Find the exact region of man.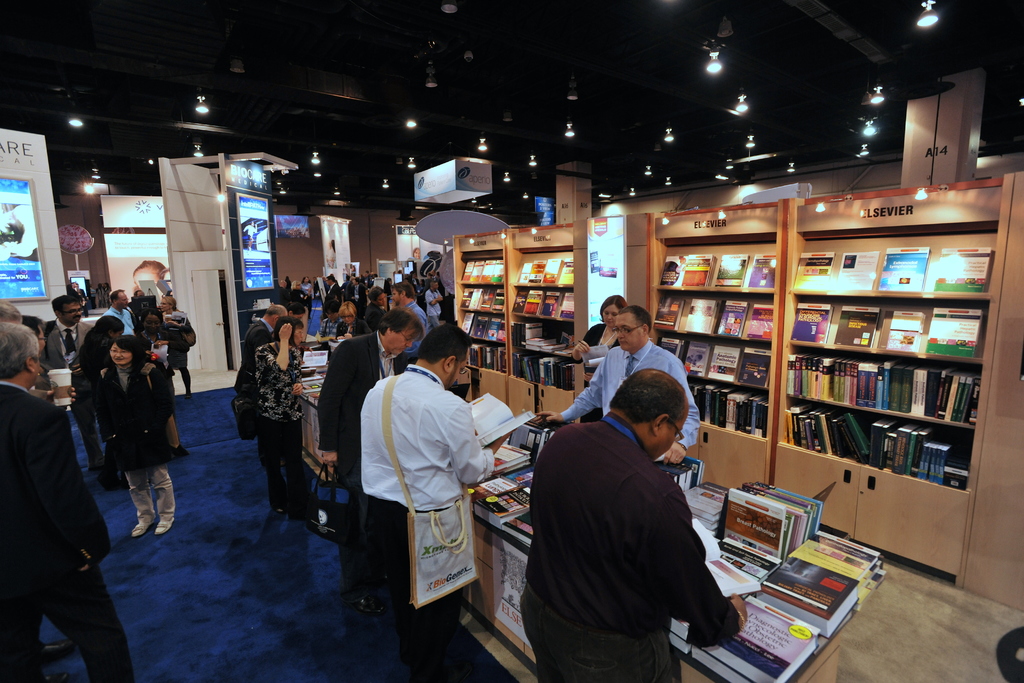
Exact region: locate(355, 331, 499, 682).
